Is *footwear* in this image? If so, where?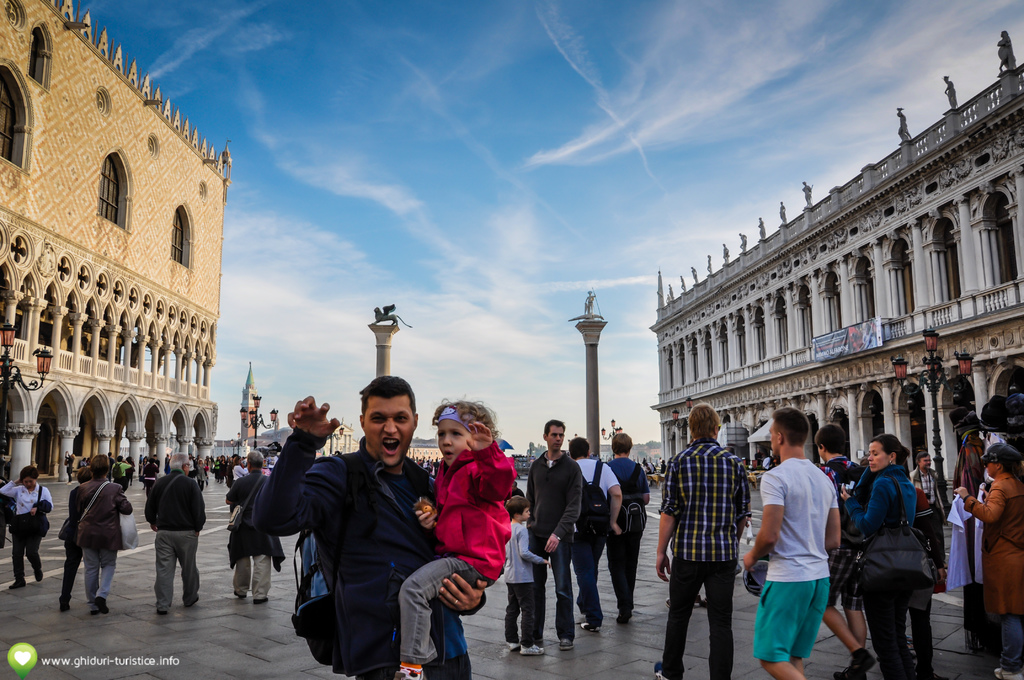
Yes, at bbox(520, 644, 542, 655).
